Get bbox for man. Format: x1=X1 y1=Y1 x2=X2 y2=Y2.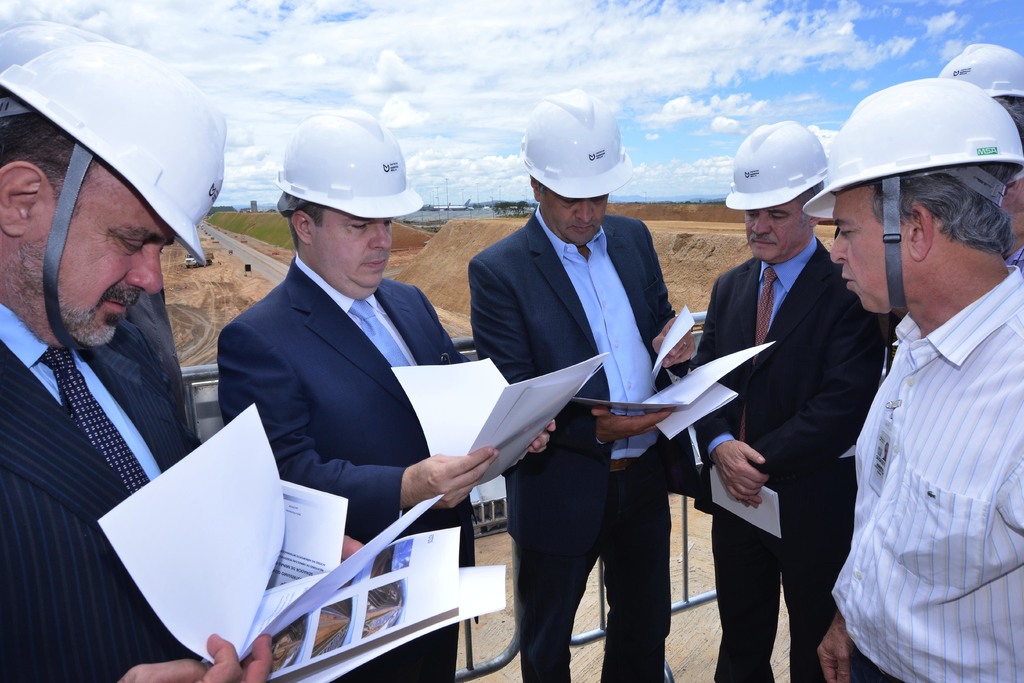
x1=464 y1=82 x2=698 y2=682.
